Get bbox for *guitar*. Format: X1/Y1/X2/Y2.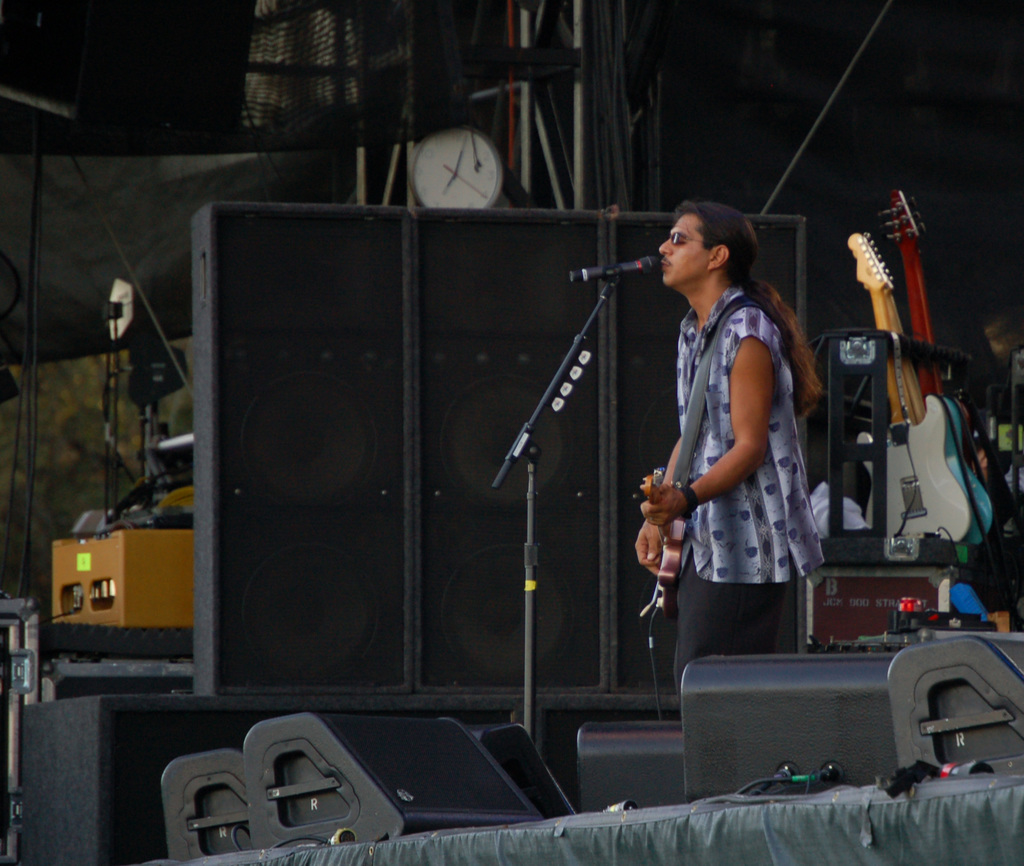
846/232/993/543.
